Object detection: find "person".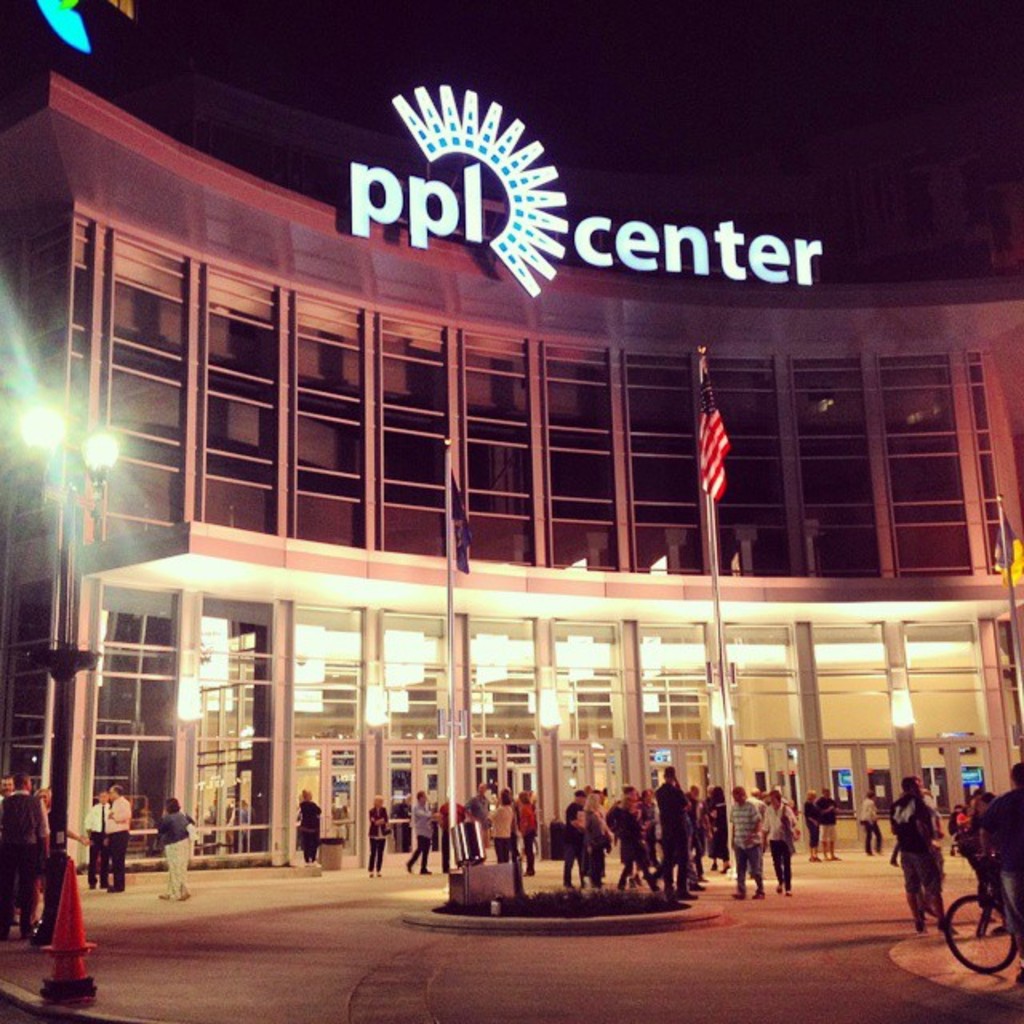
408:789:440:888.
